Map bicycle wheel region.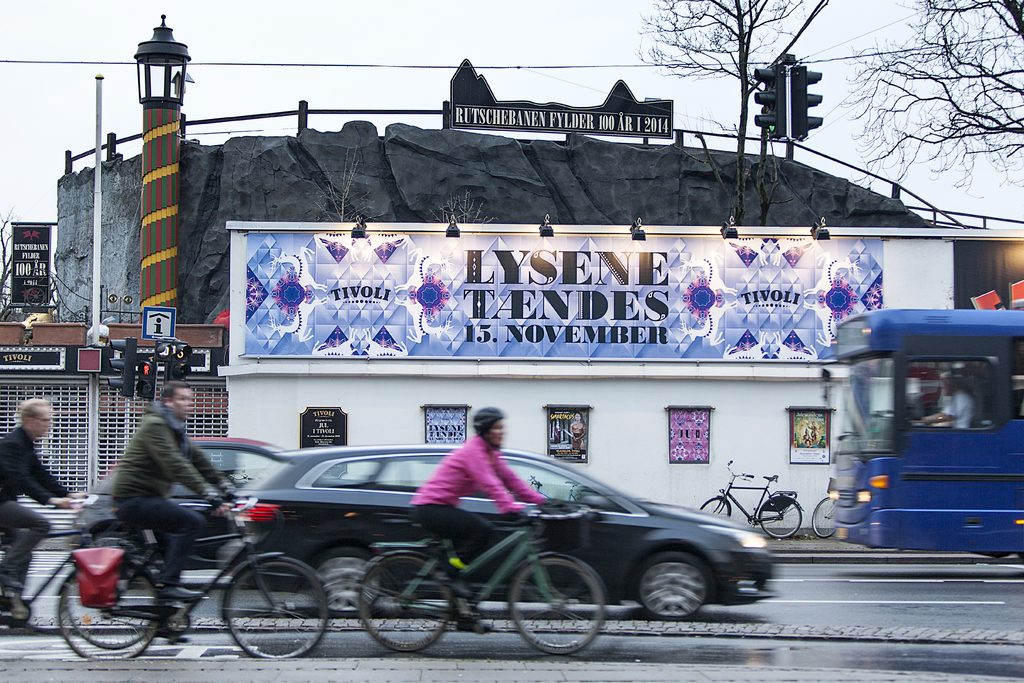
Mapped to left=209, top=552, right=316, bottom=668.
